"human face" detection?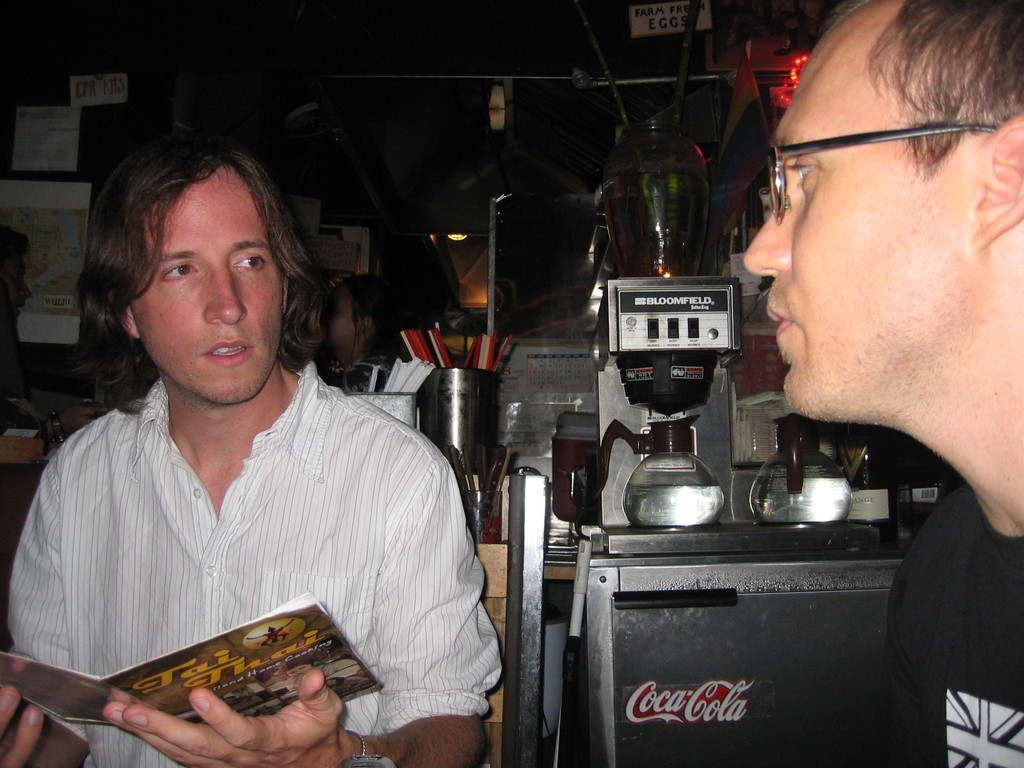
<bbox>127, 161, 286, 403</bbox>
